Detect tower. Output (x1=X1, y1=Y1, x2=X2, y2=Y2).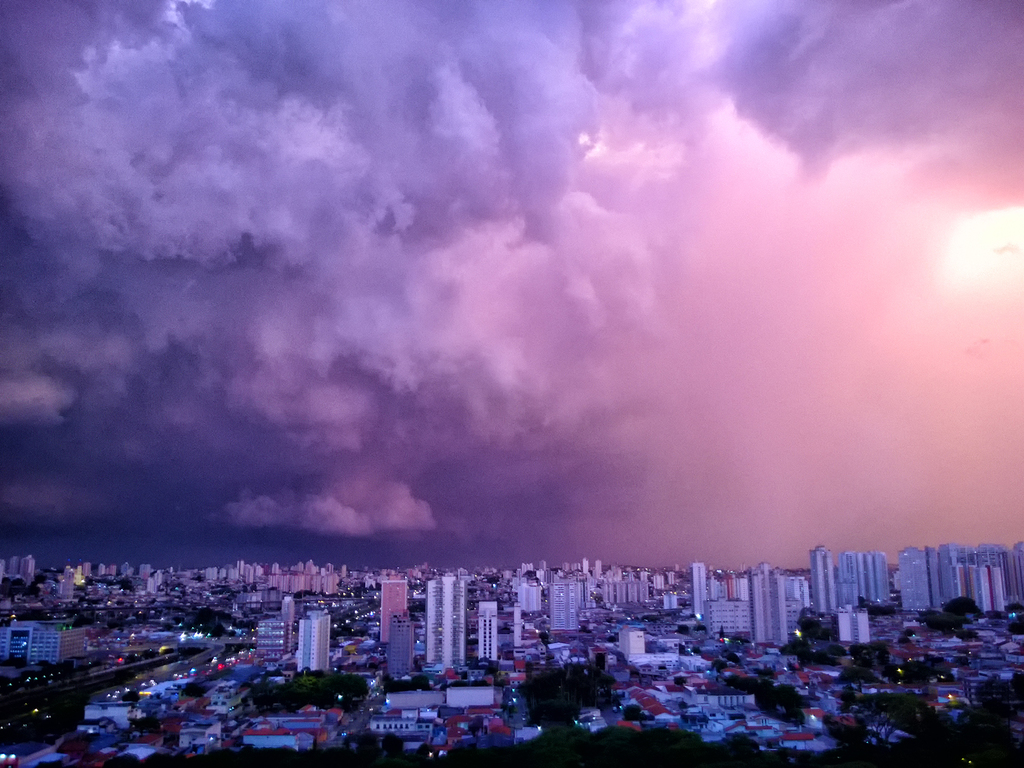
(x1=719, y1=592, x2=751, y2=634).
